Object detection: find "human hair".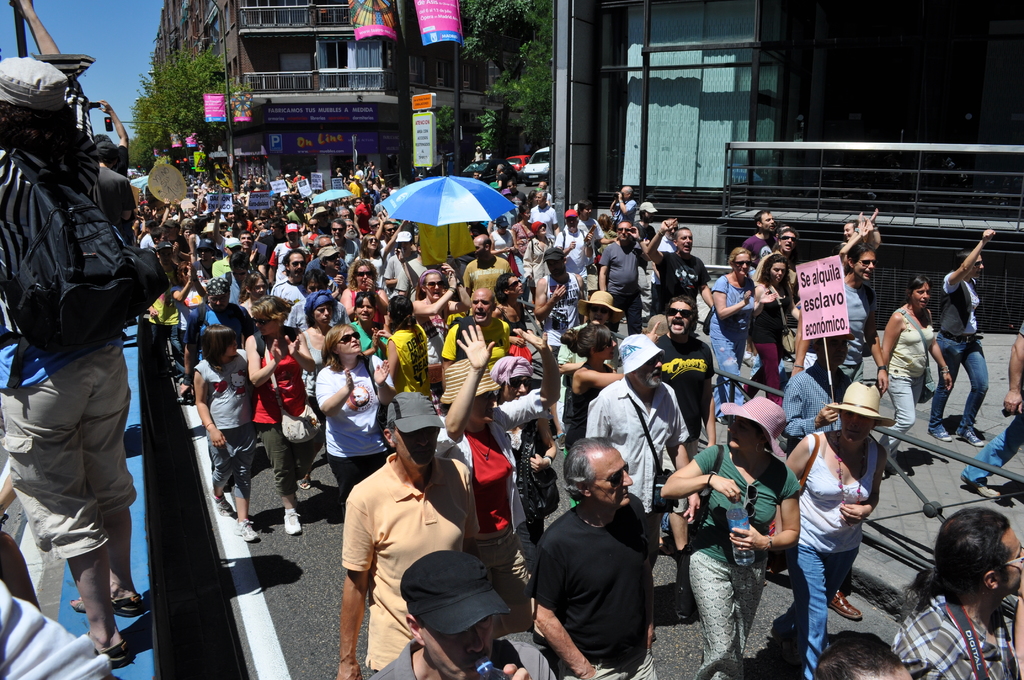
[x1=563, y1=435, x2=616, y2=499].
